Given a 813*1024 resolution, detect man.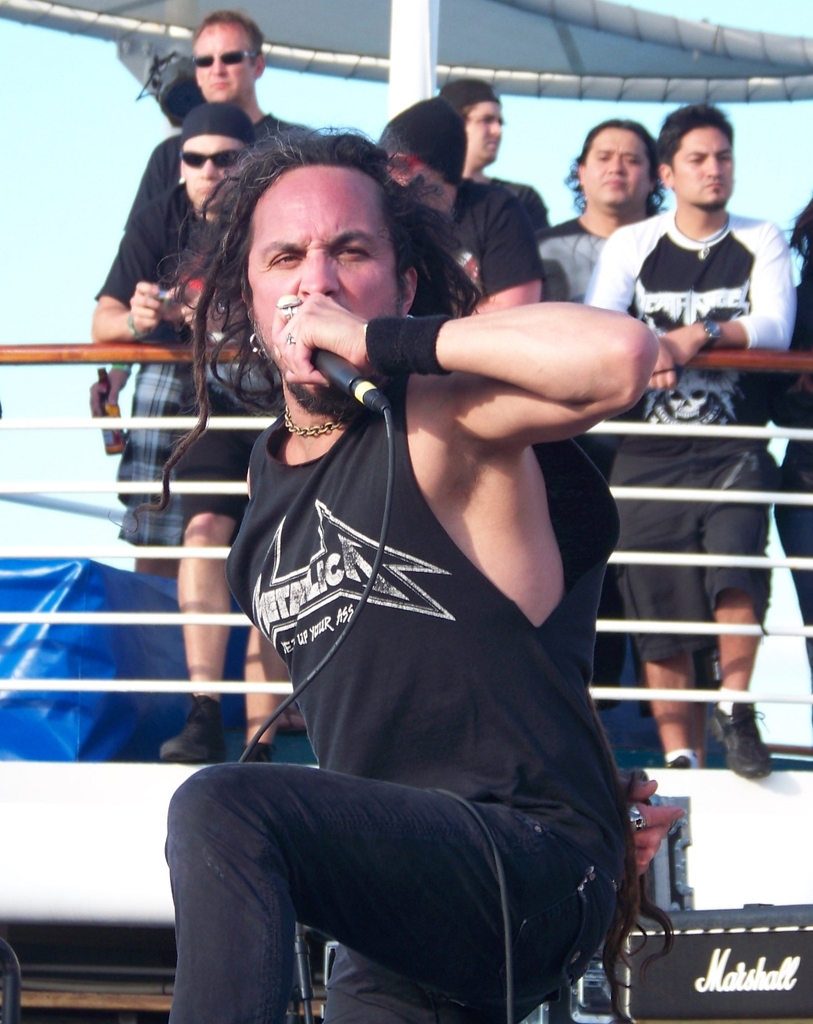
left=381, top=91, right=543, bottom=316.
